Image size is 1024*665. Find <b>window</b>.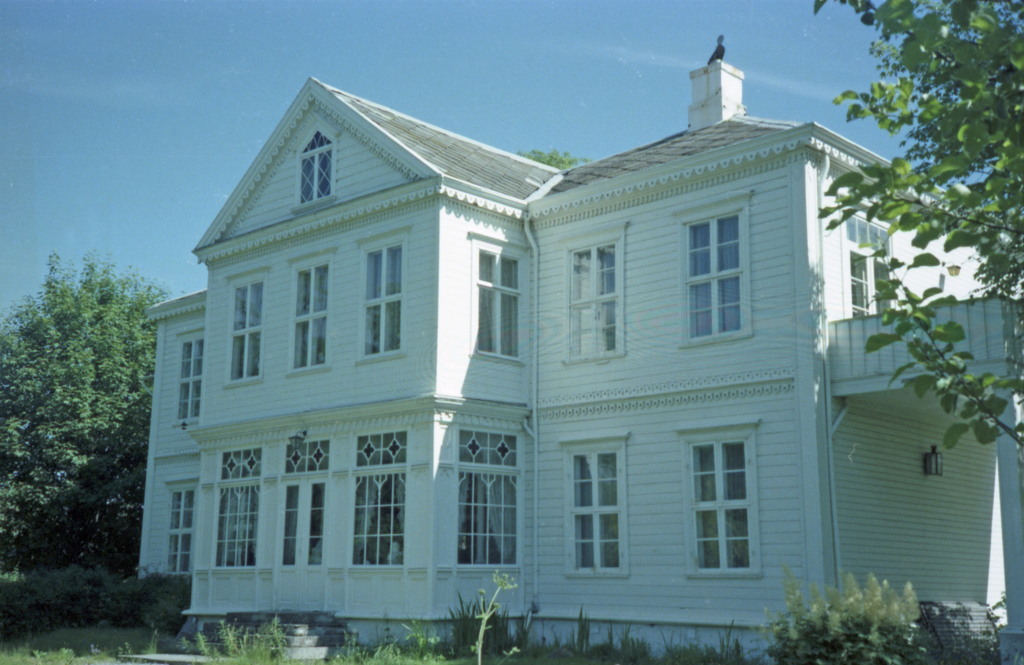
bbox(559, 426, 634, 579).
